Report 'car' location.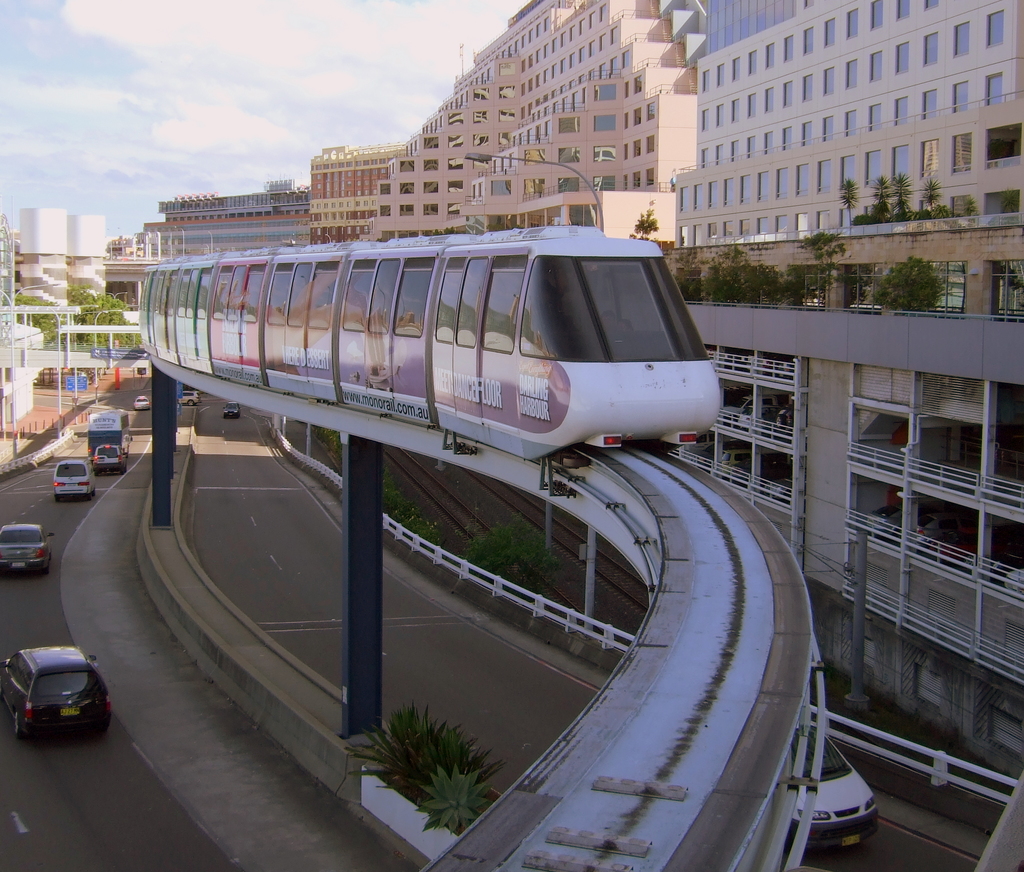
Report: (x1=792, y1=713, x2=876, y2=846).
